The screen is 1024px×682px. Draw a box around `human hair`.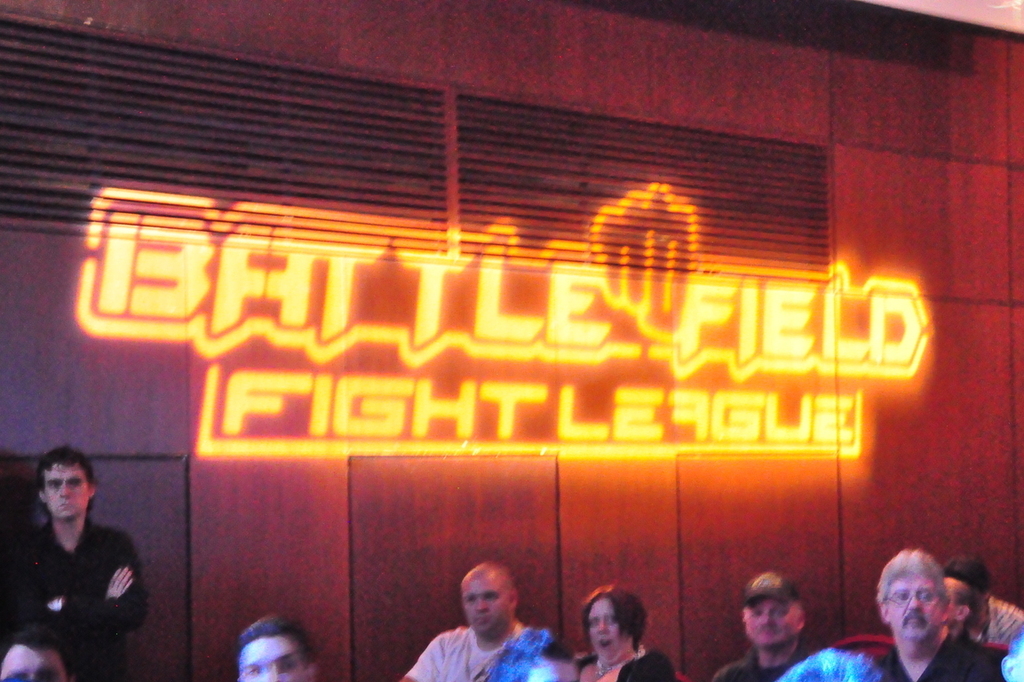
x1=877, y1=549, x2=948, y2=614.
